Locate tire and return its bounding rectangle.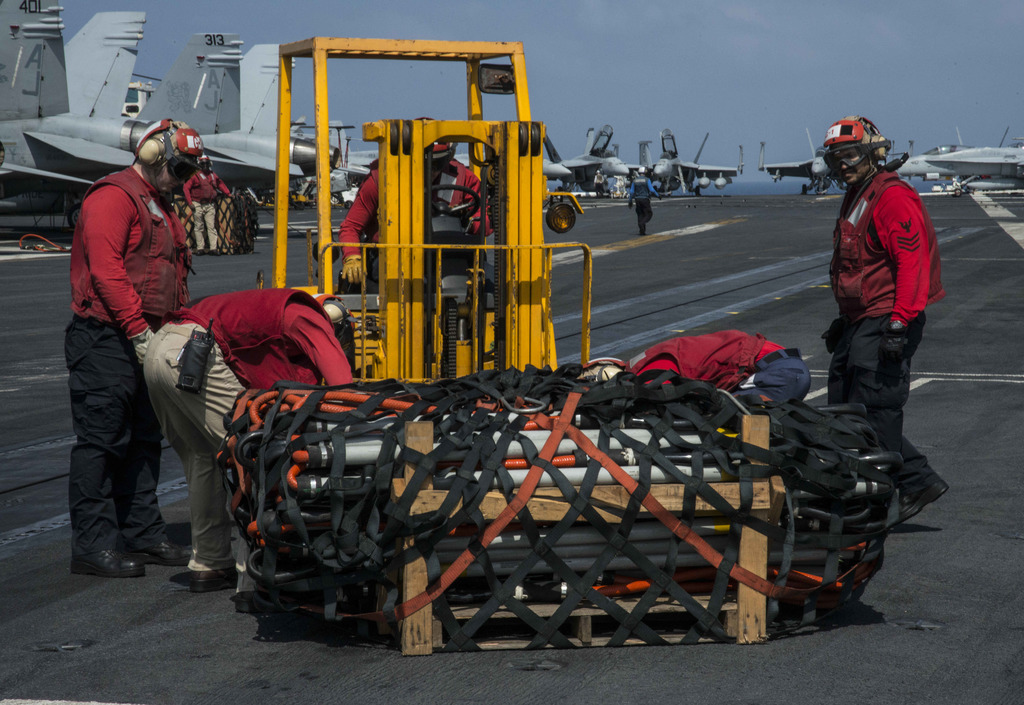
{"left": 803, "top": 182, "right": 811, "bottom": 195}.
